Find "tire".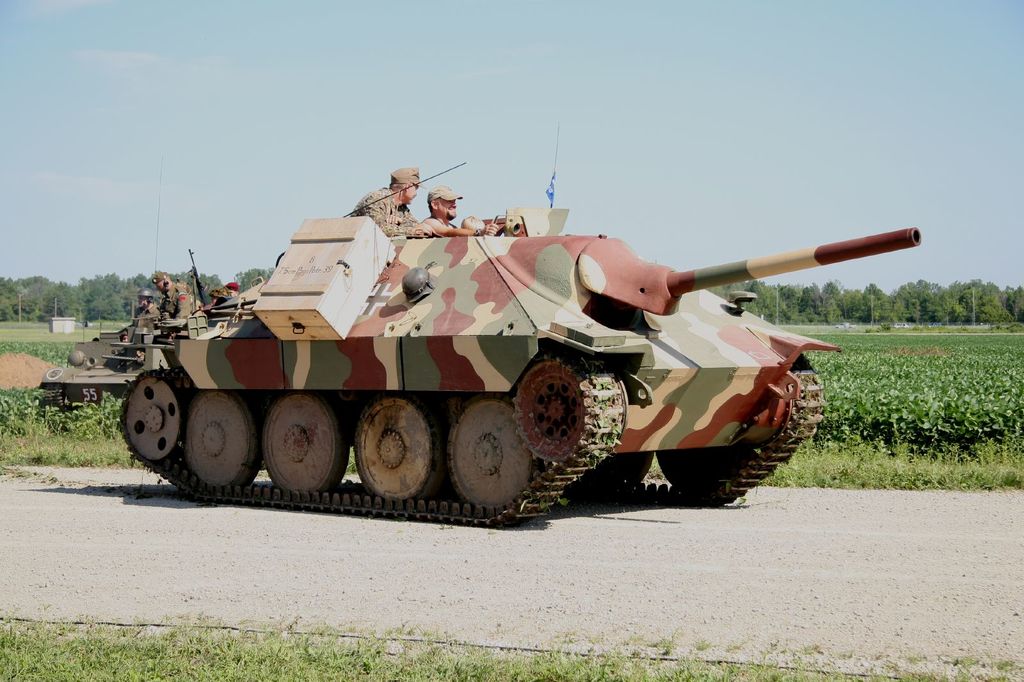
x1=357 y1=399 x2=431 y2=499.
